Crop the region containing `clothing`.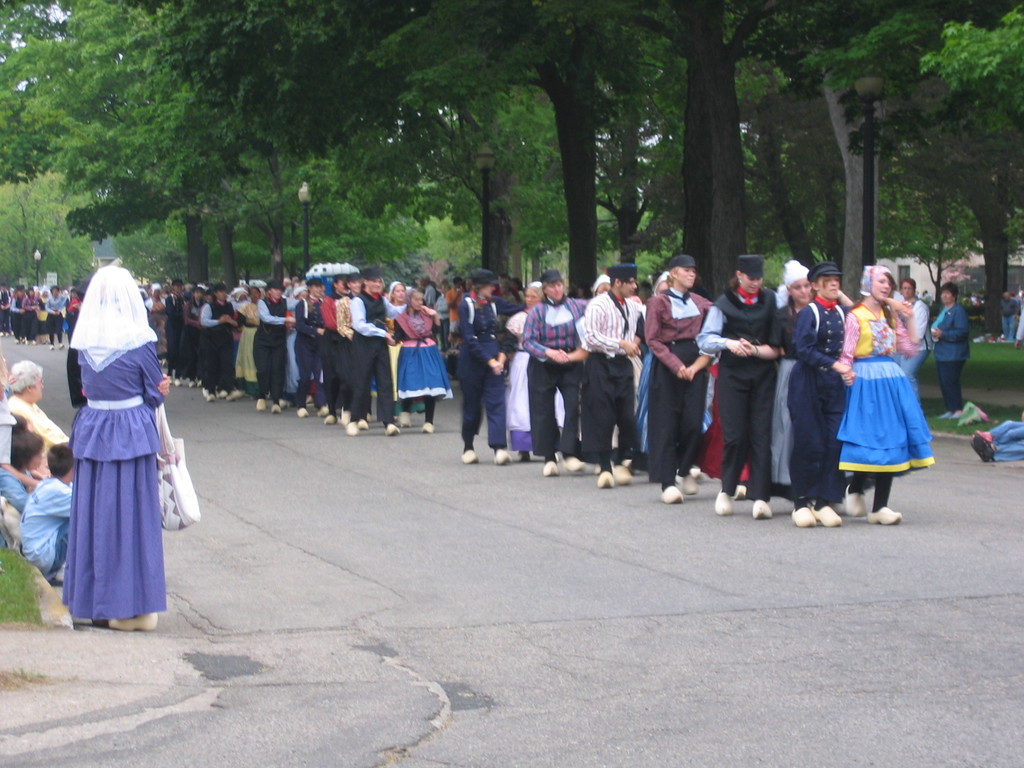
Crop region: x1=186 y1=291 x2=208 y2=367.
